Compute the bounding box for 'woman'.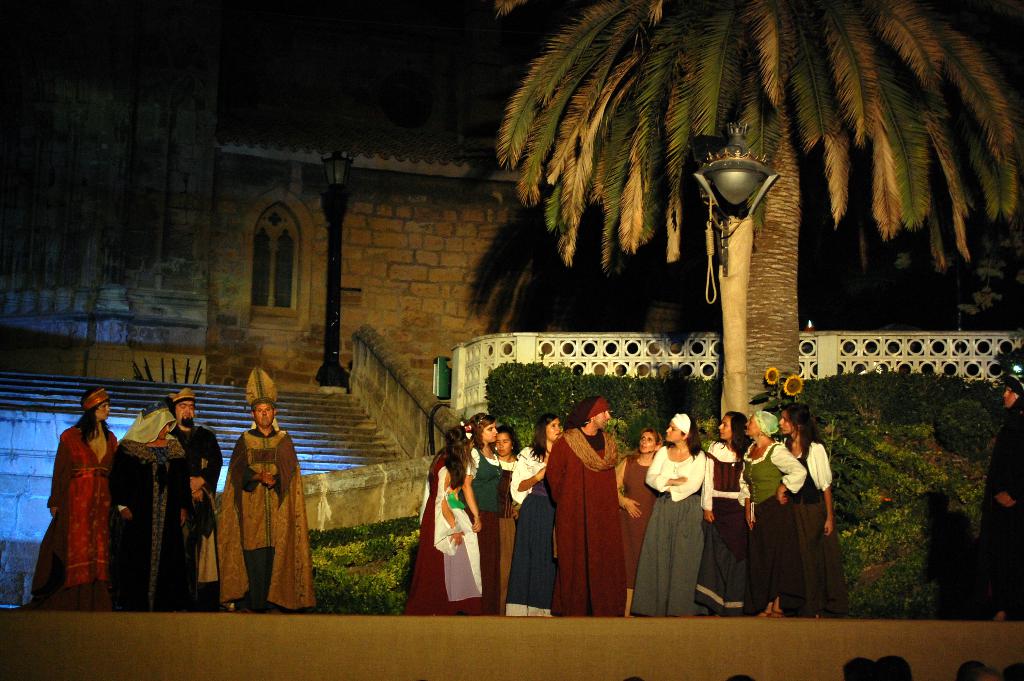
bbox(503, 411, 562, 618).
